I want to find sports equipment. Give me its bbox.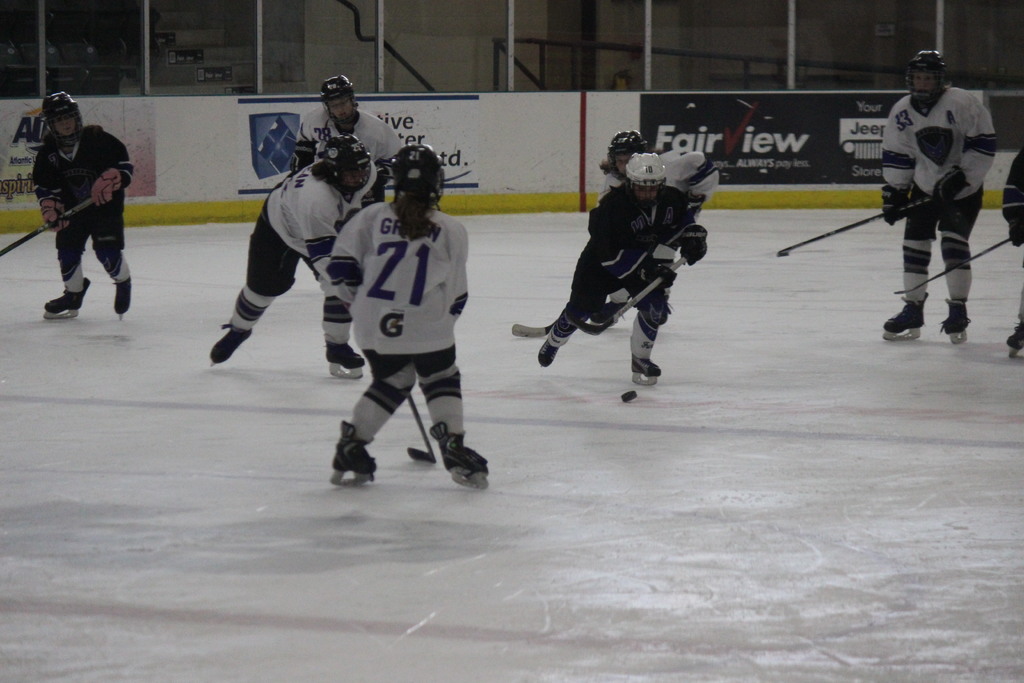
<region>892, 237, 1010, 295</region>.
